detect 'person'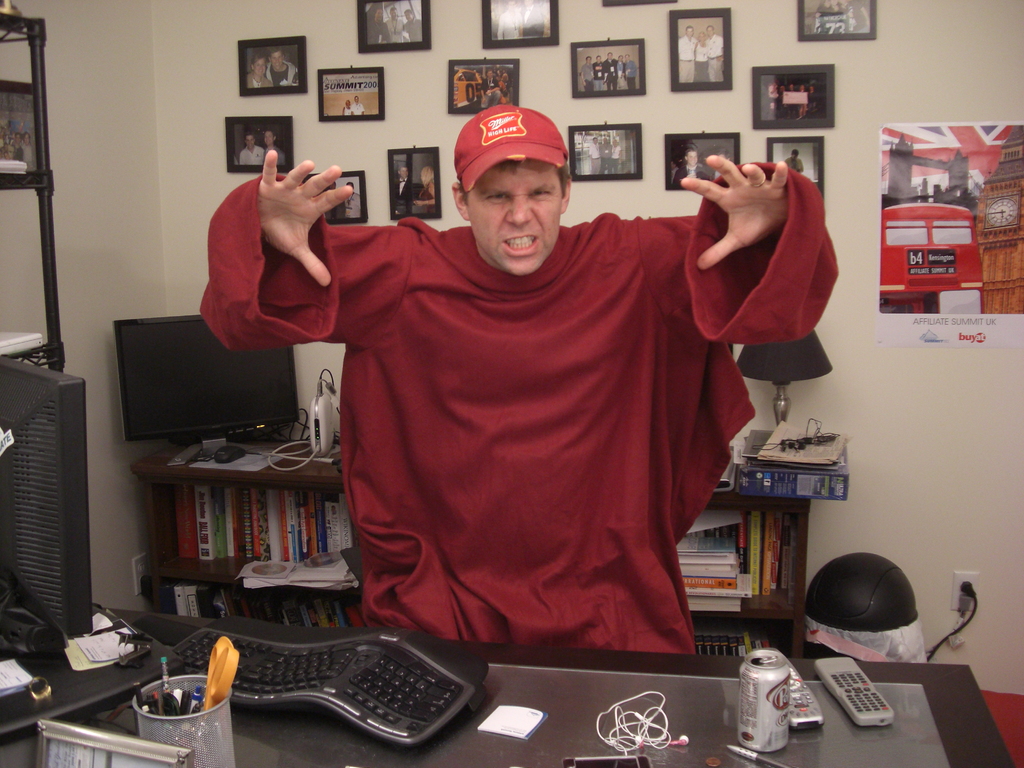
{"x1": 675, "y1": 26, "x2": 700, "y2": 84}
